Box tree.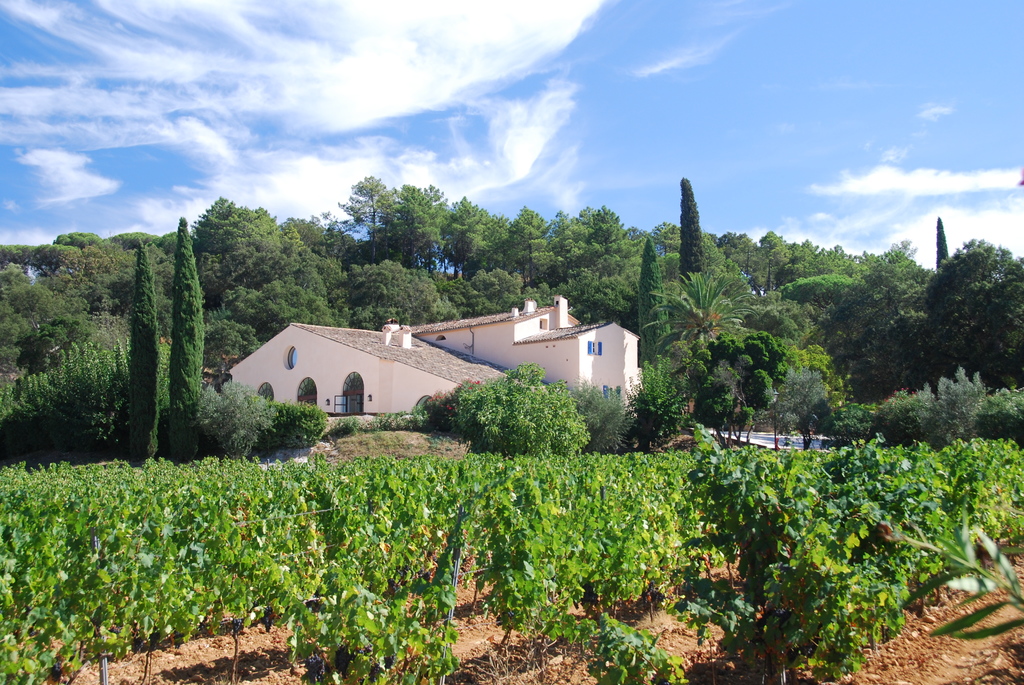
124/235/158/463.
